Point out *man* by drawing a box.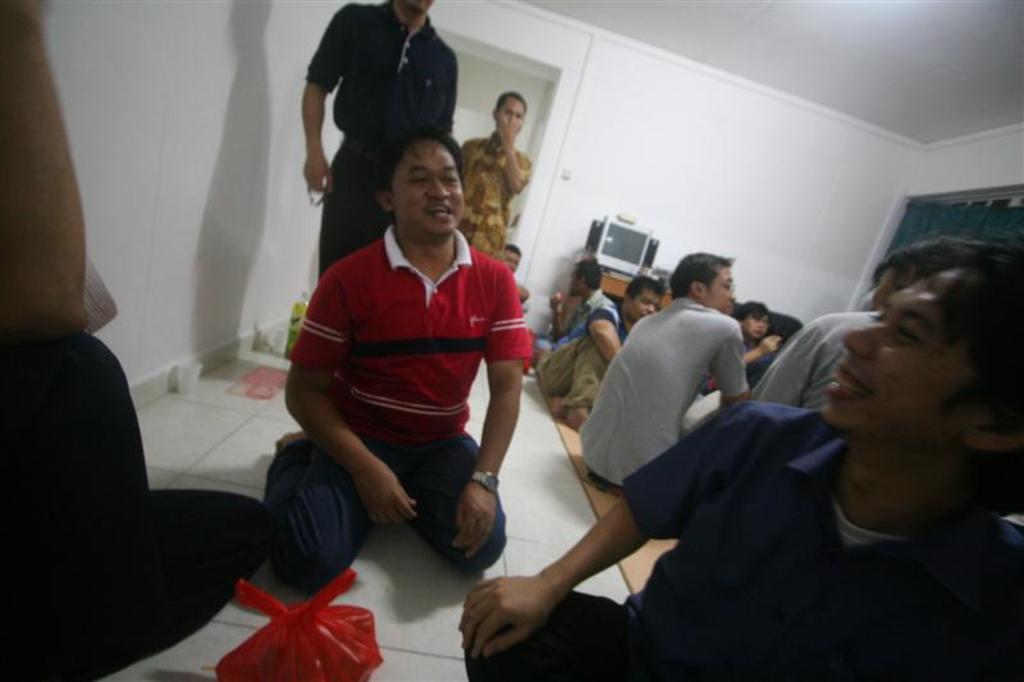
579 246 756 502.
